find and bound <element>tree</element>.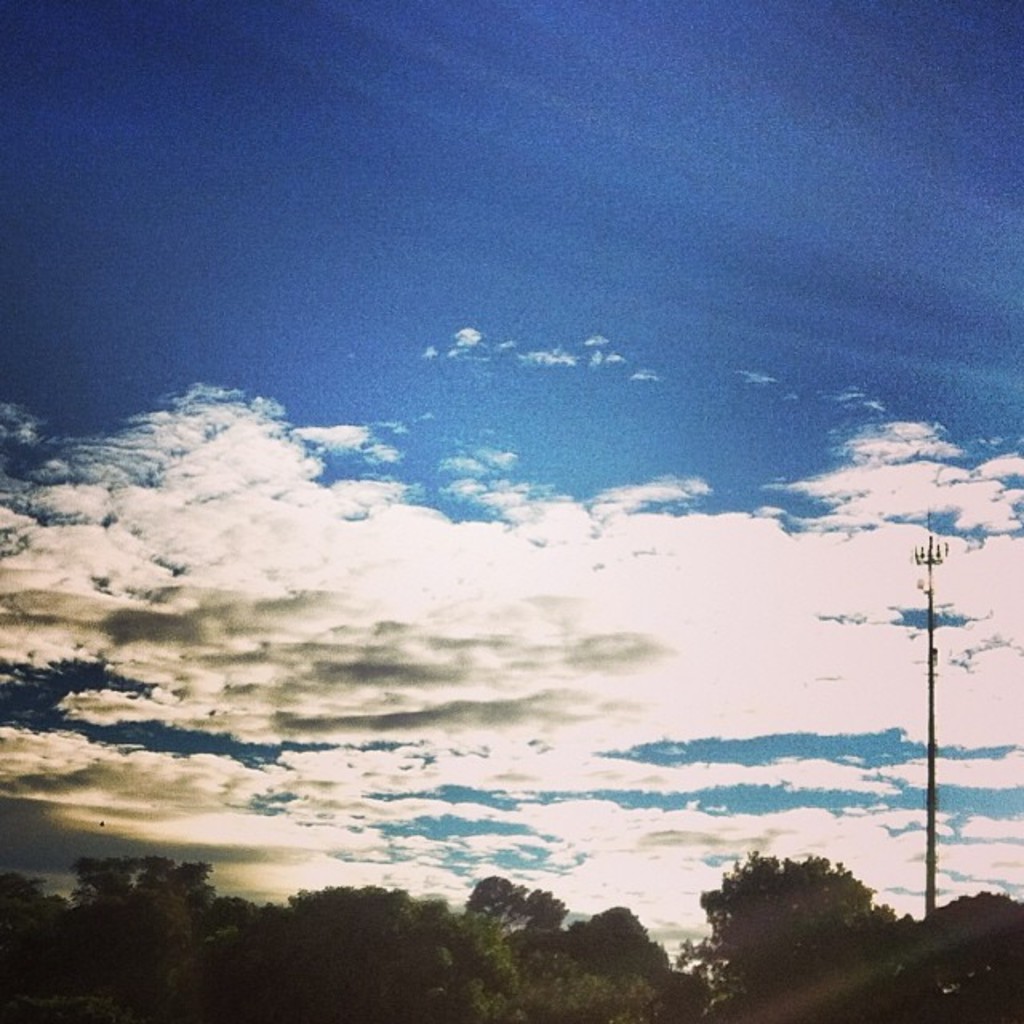
Bound: 53 874 216 1006.
